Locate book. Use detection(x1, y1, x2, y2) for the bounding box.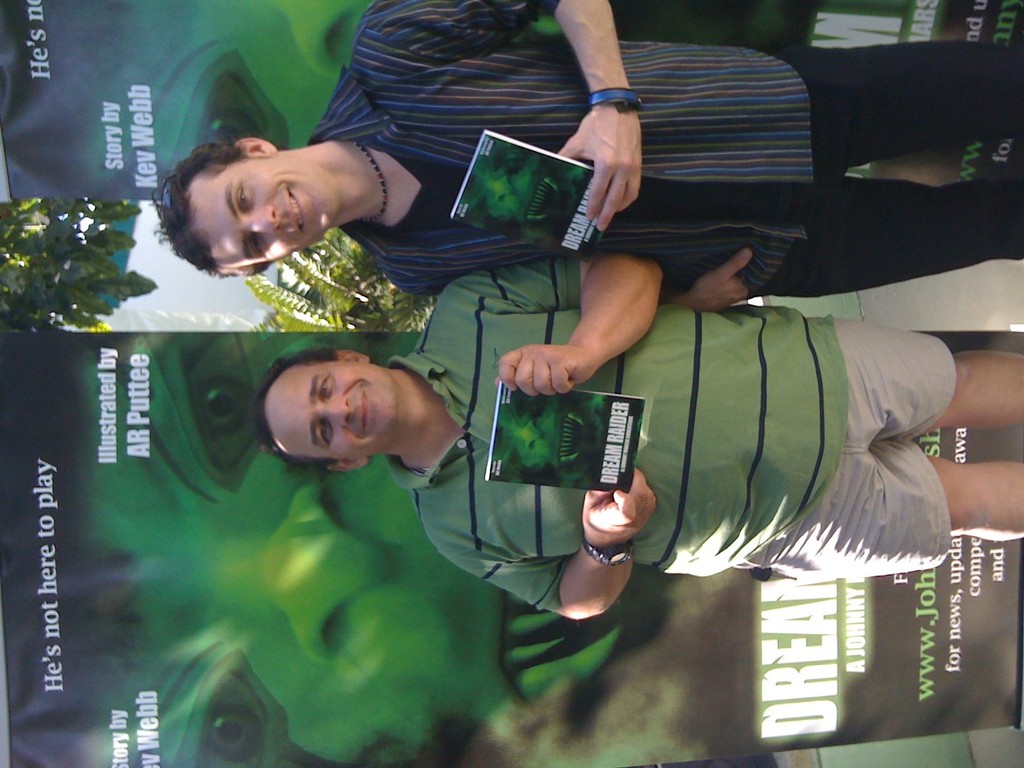
detection(488, 374, 650, 504).
